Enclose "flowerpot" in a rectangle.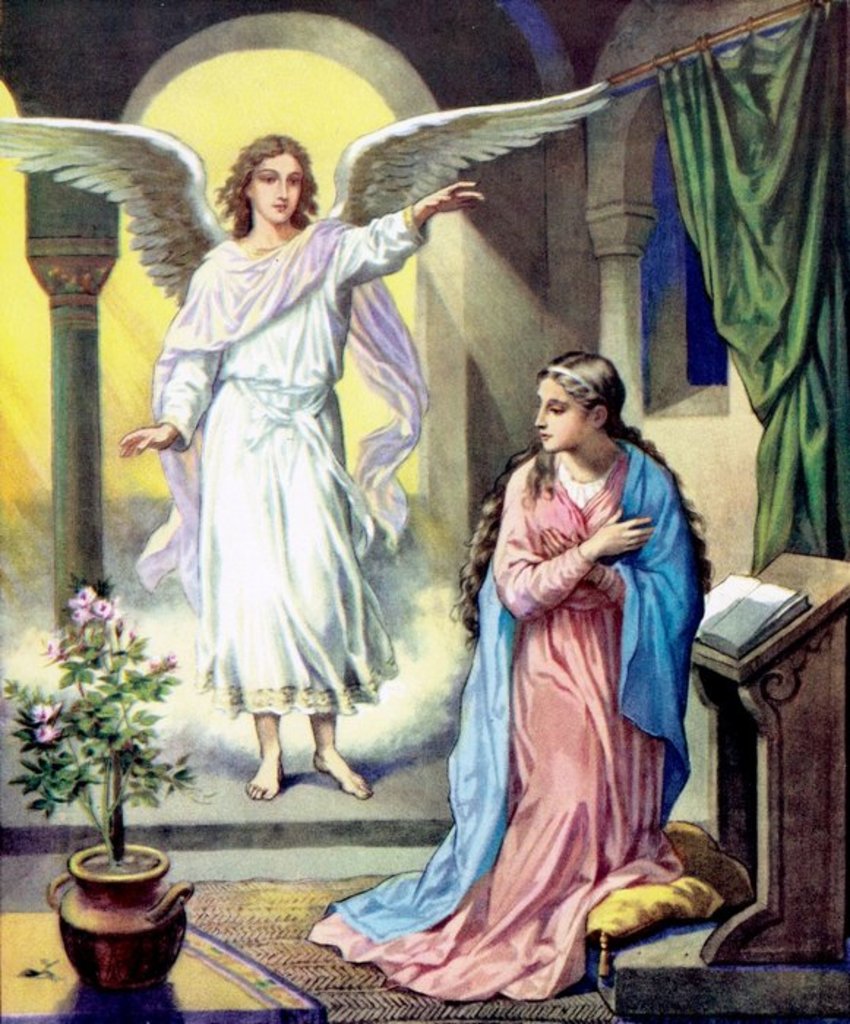
41/813/196/998.
